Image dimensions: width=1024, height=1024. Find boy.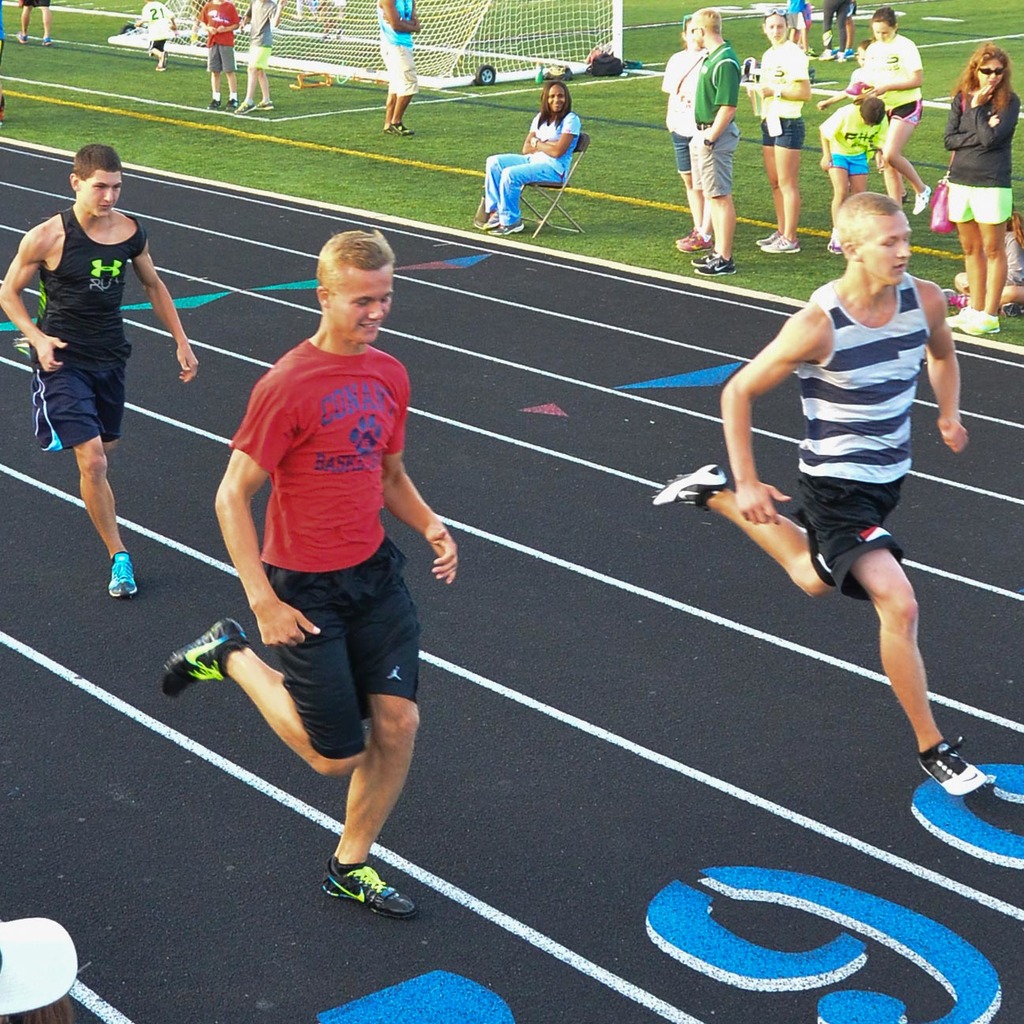
(left=193, top=0, right=237, bottom=115).
